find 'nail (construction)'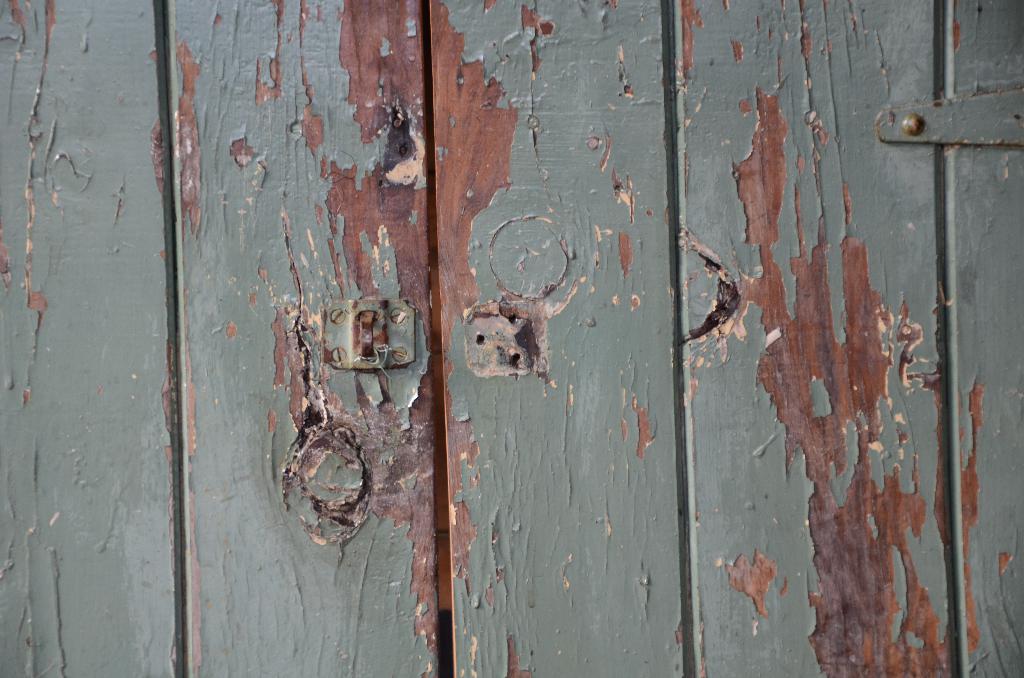
{"left": 903, "top": 111, "right": 922, "bottom": 134}
